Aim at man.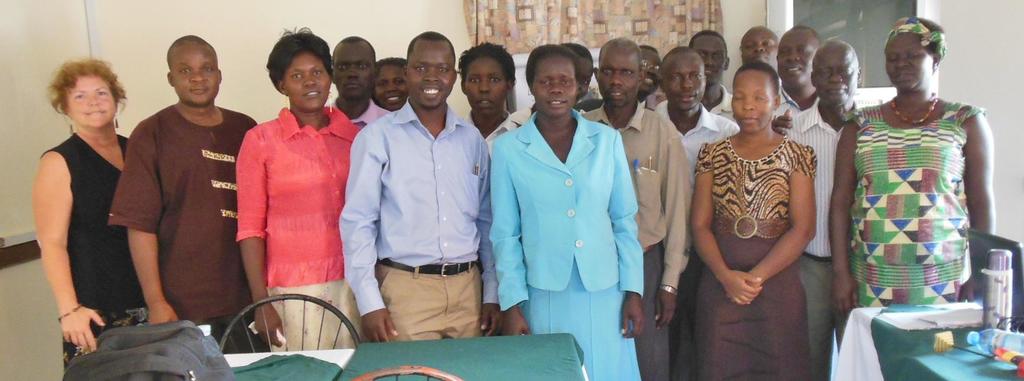
Aimed at 686,30,745,119.
